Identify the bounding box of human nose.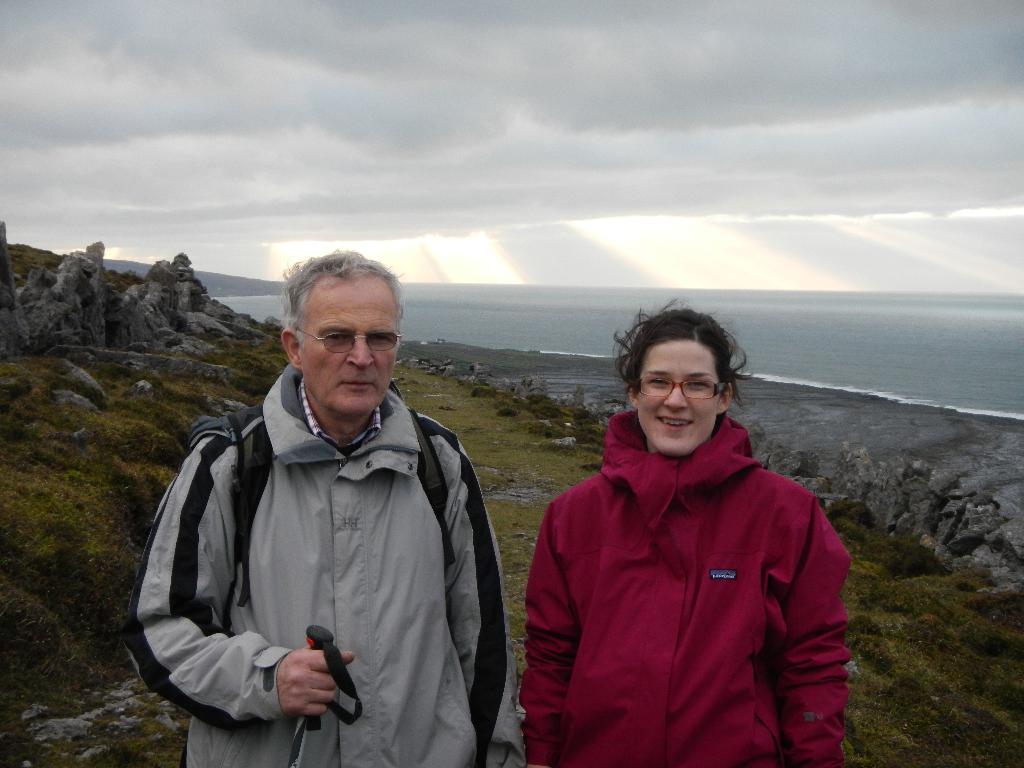
box=[348, 338, 376, 367].
